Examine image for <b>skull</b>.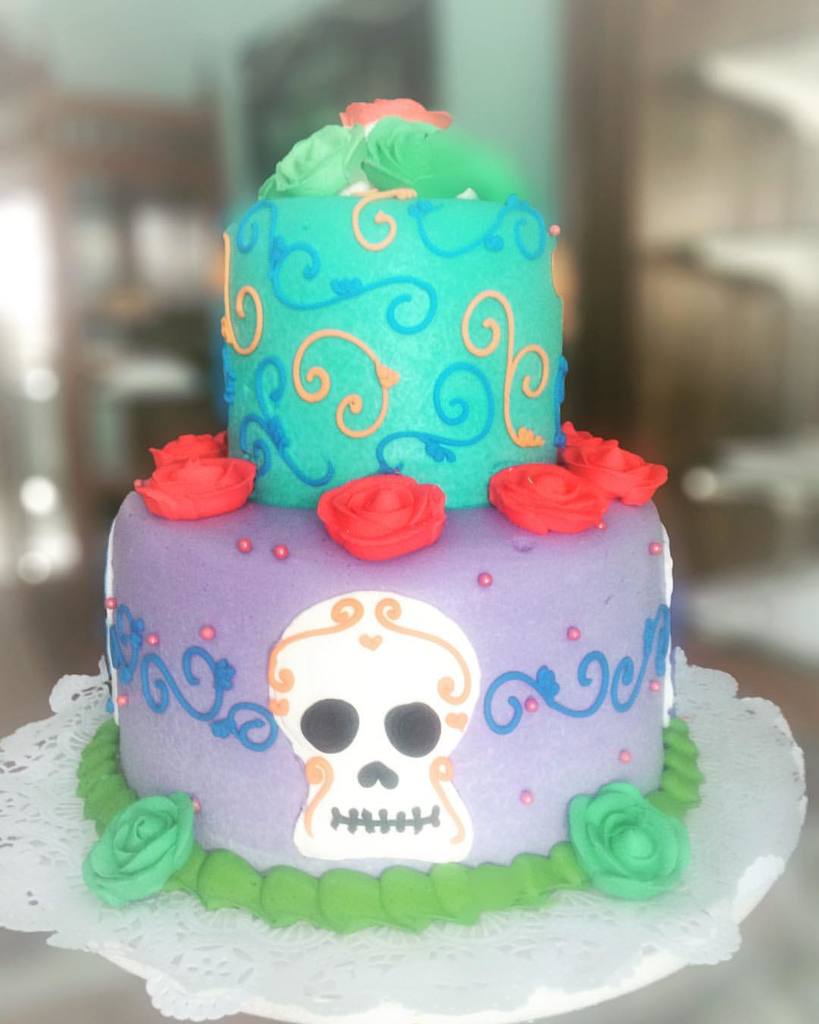
Examination result: 263, 584, 490, 878.
